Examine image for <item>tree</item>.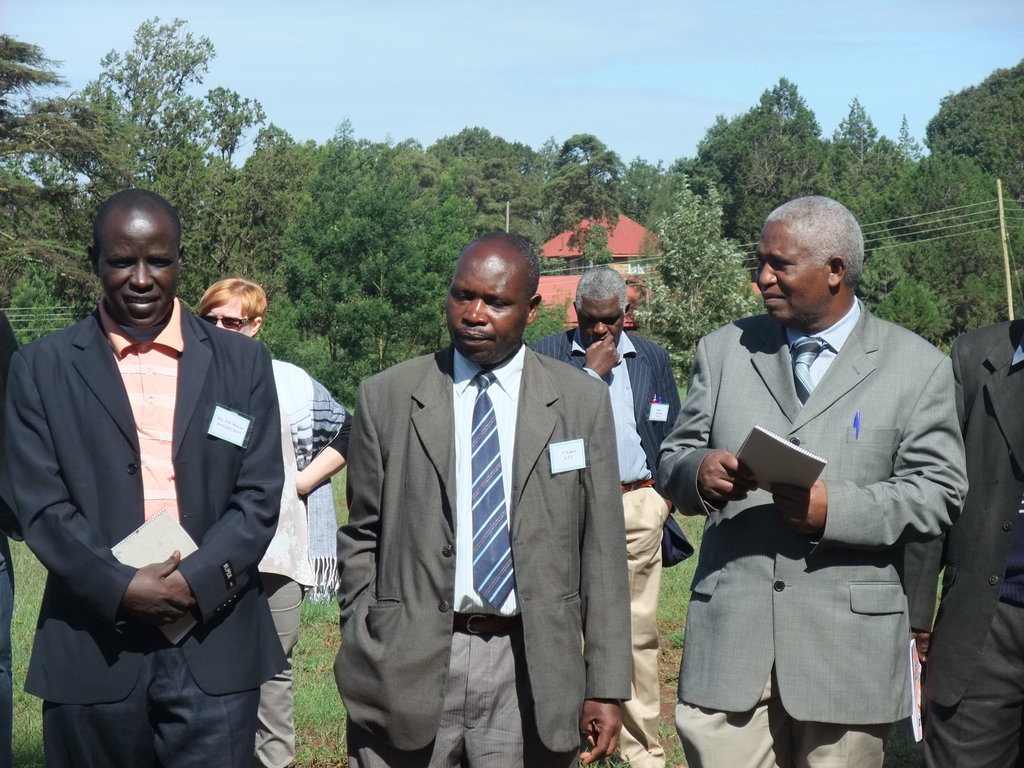
Examination result: locate(620, 145, 677, 233).
